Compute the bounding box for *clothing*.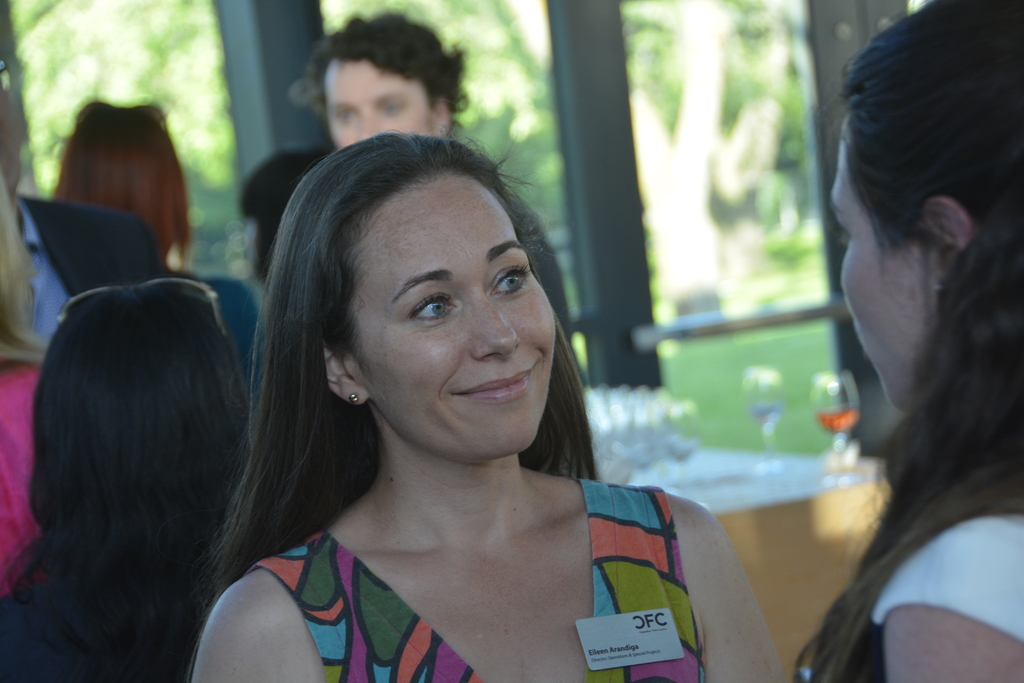
14, 188, 163, 350.
